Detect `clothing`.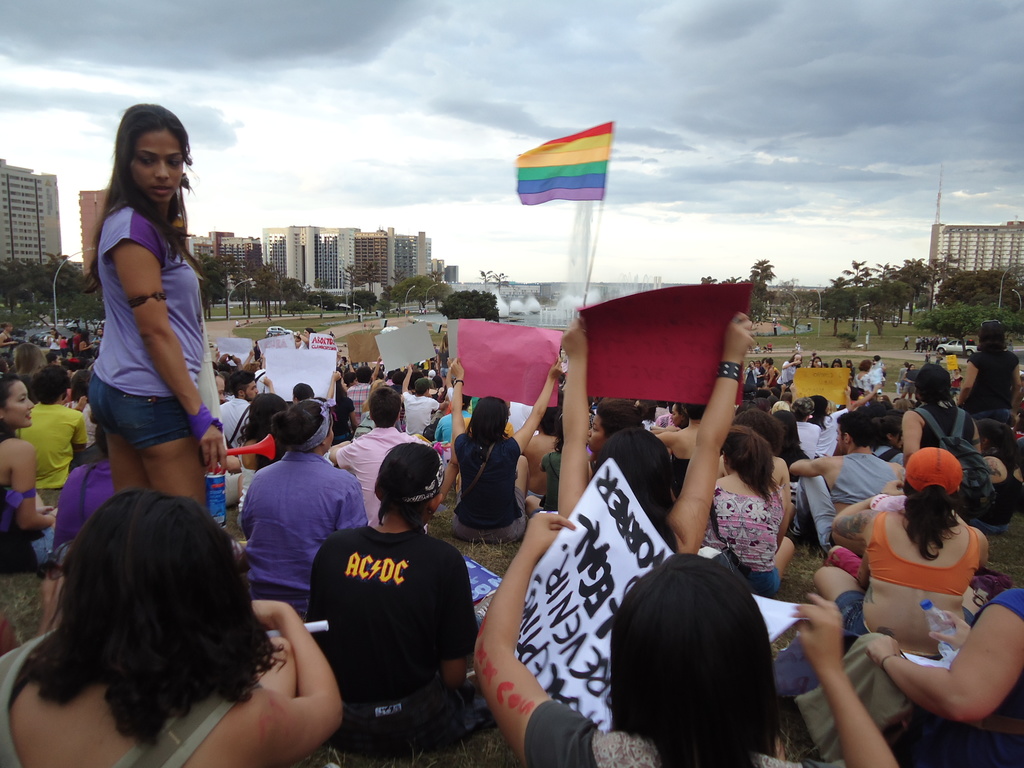
Detected at crop(0, 632, 260, 767).
